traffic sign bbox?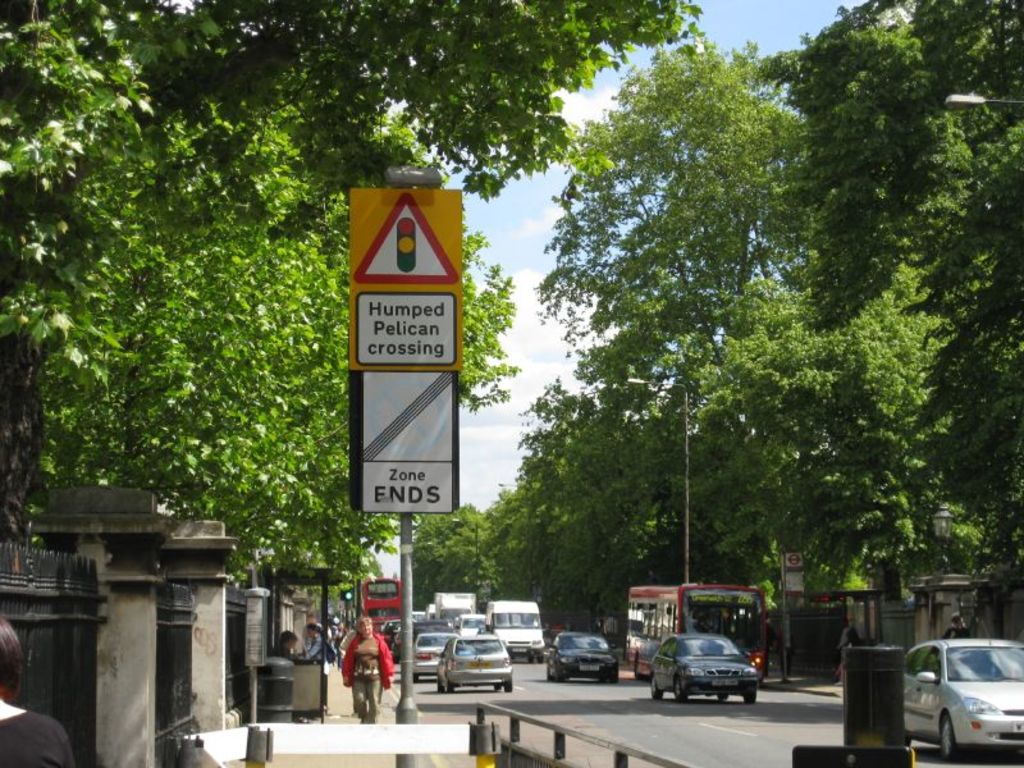
bbox=(782, 552, 804, 566)
